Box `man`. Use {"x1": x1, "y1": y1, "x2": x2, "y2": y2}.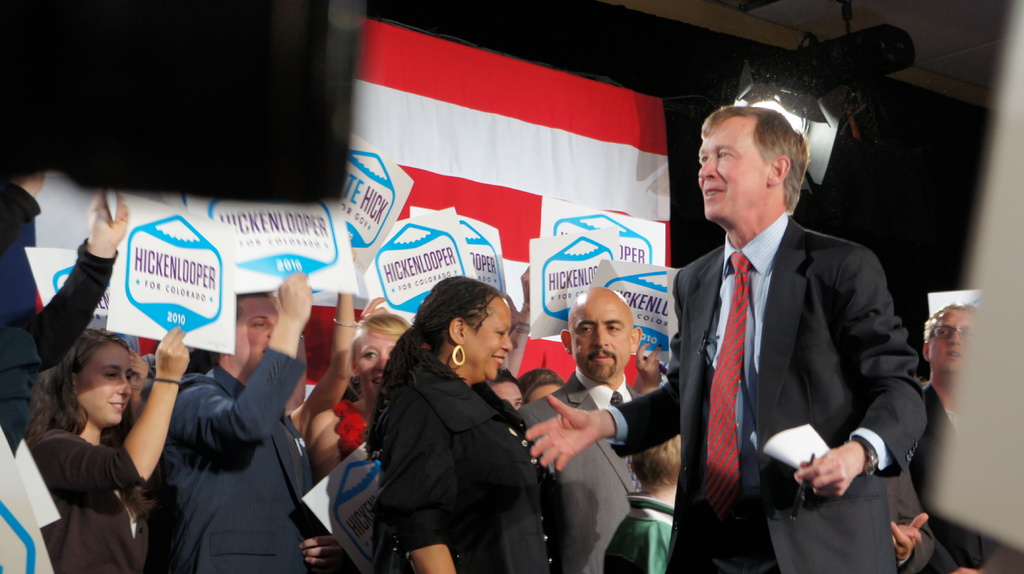
{"x1": 918, "y1": 303, "x2": 976, "y2": 573}.
